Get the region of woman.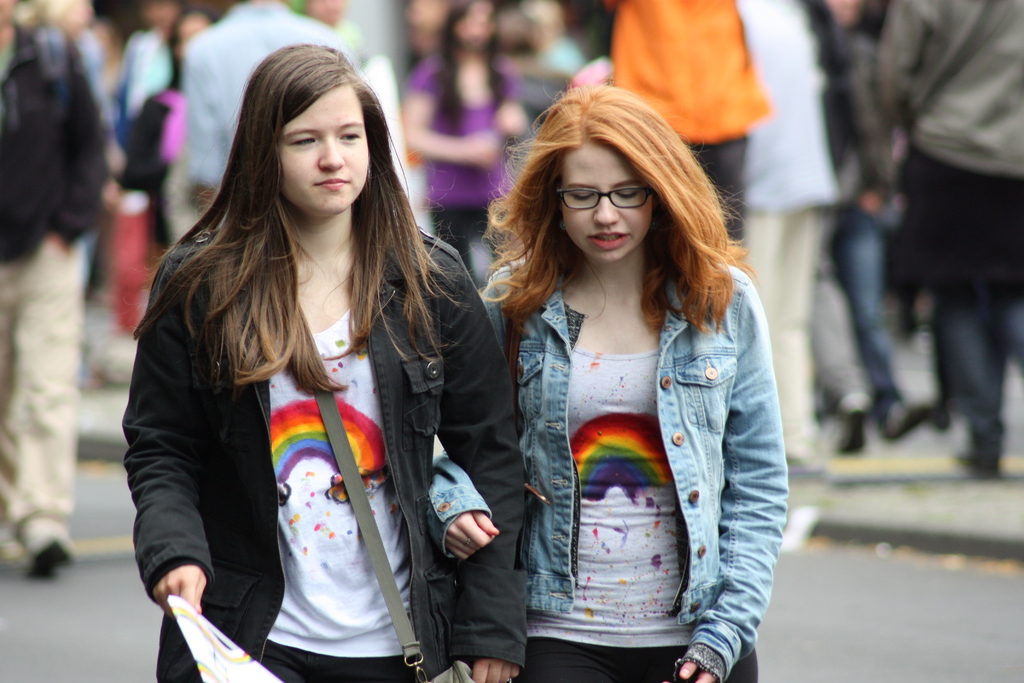
477:86:792:682.
